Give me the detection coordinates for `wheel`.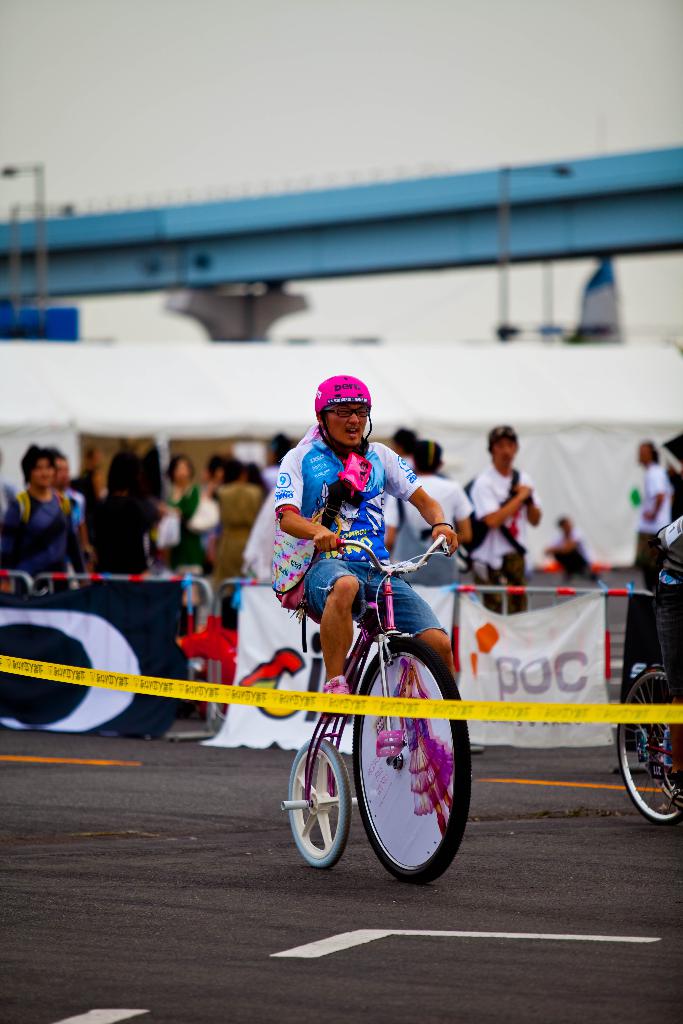
detection(279, 739, 350, 872).
